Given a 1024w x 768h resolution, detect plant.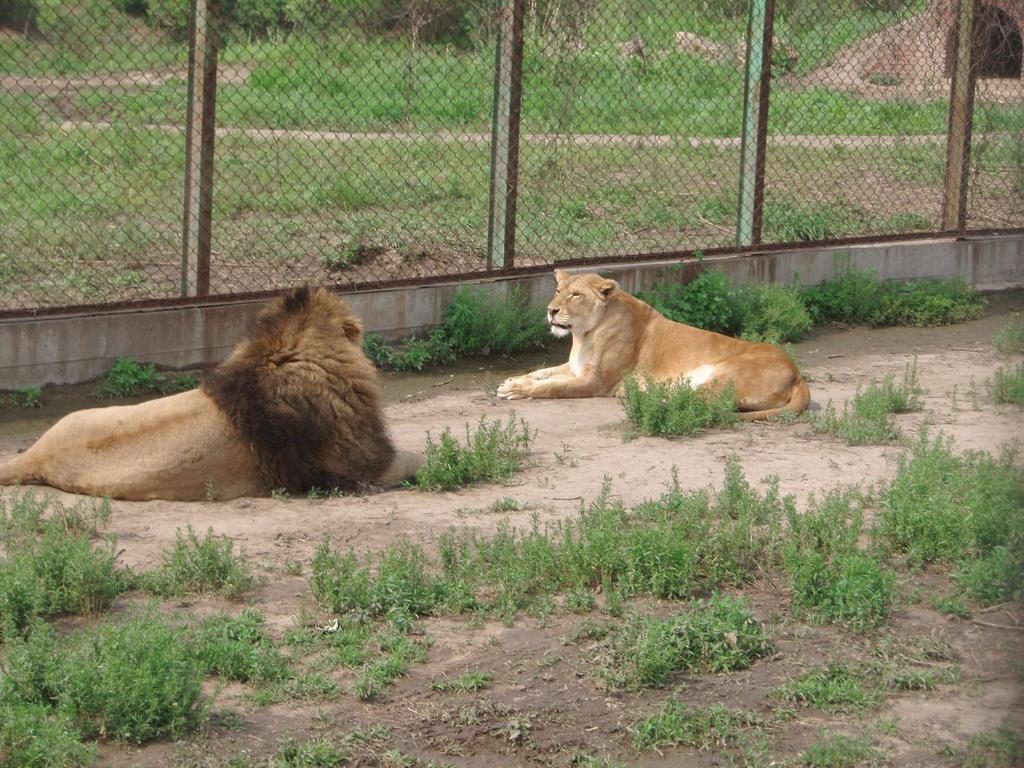
bbox=[243, 725, 397, 766].
